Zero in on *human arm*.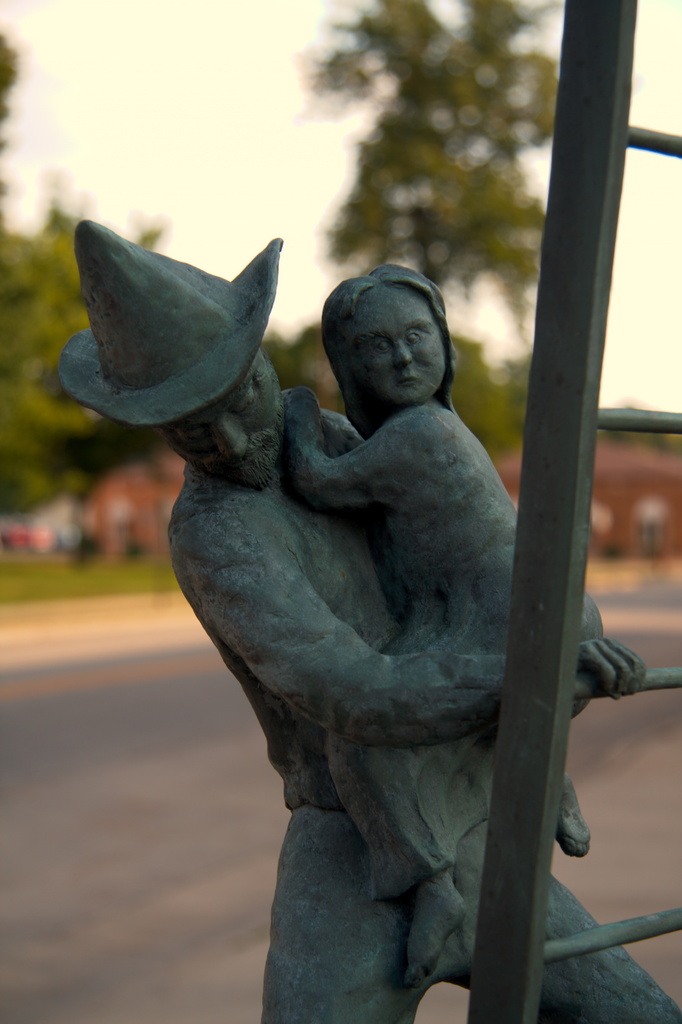
Zeroed in: x1=282, y1=383, x2=402, y2=522.
